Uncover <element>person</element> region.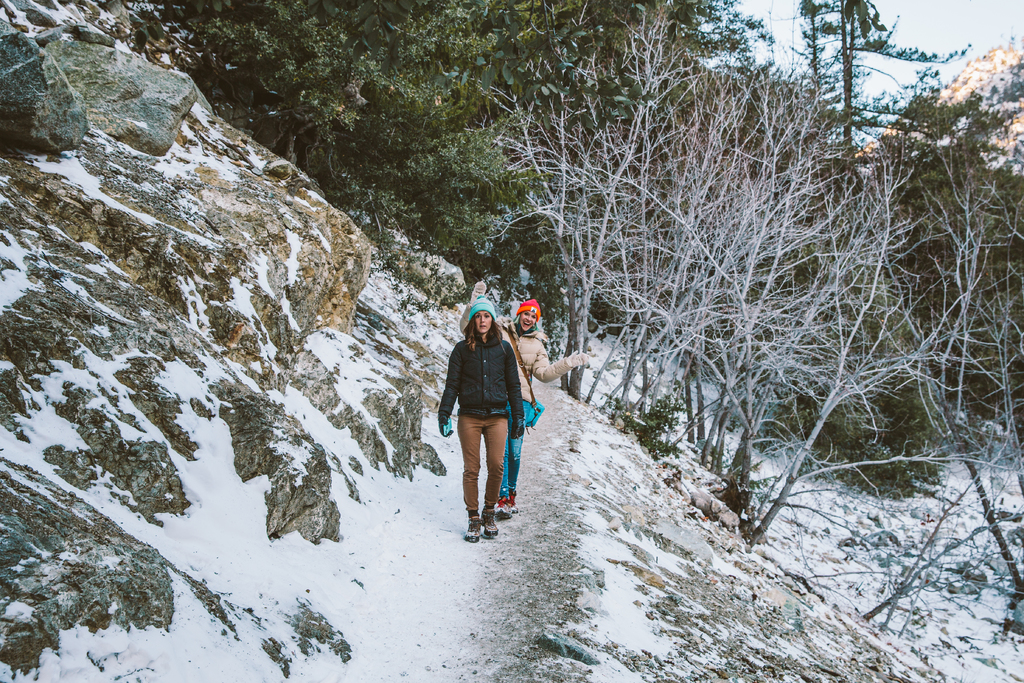
Uncovered: bbox=(433, 303, 525, 542).
